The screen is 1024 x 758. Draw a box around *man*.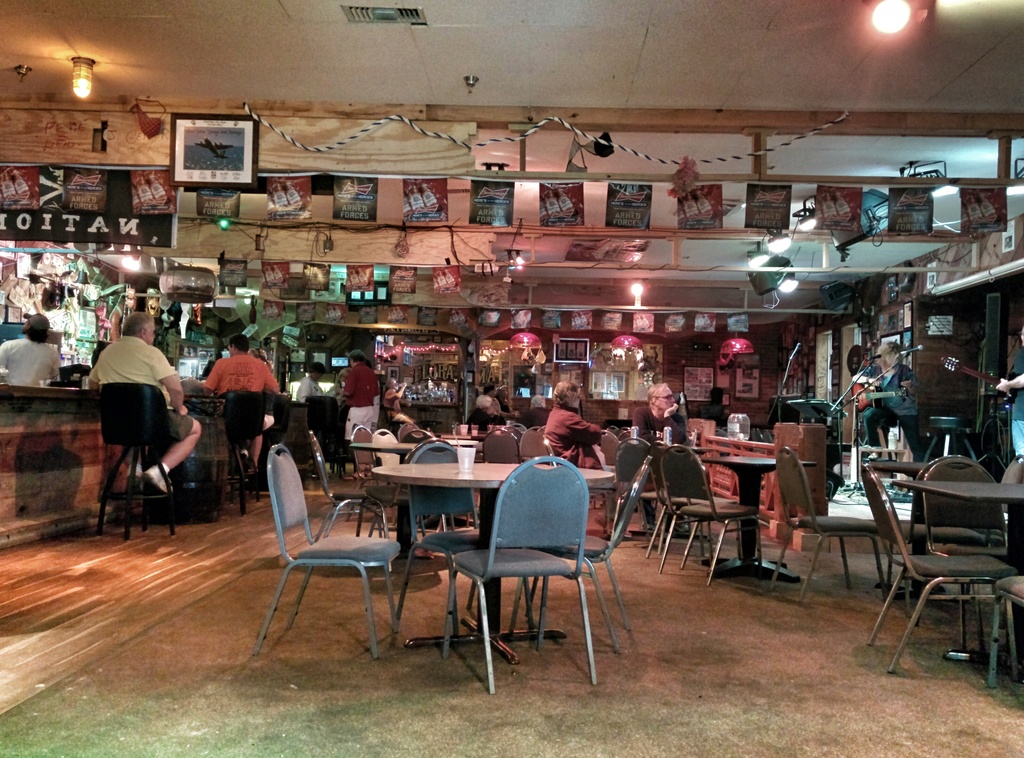
l=481, t=381, r=524, b=423.
